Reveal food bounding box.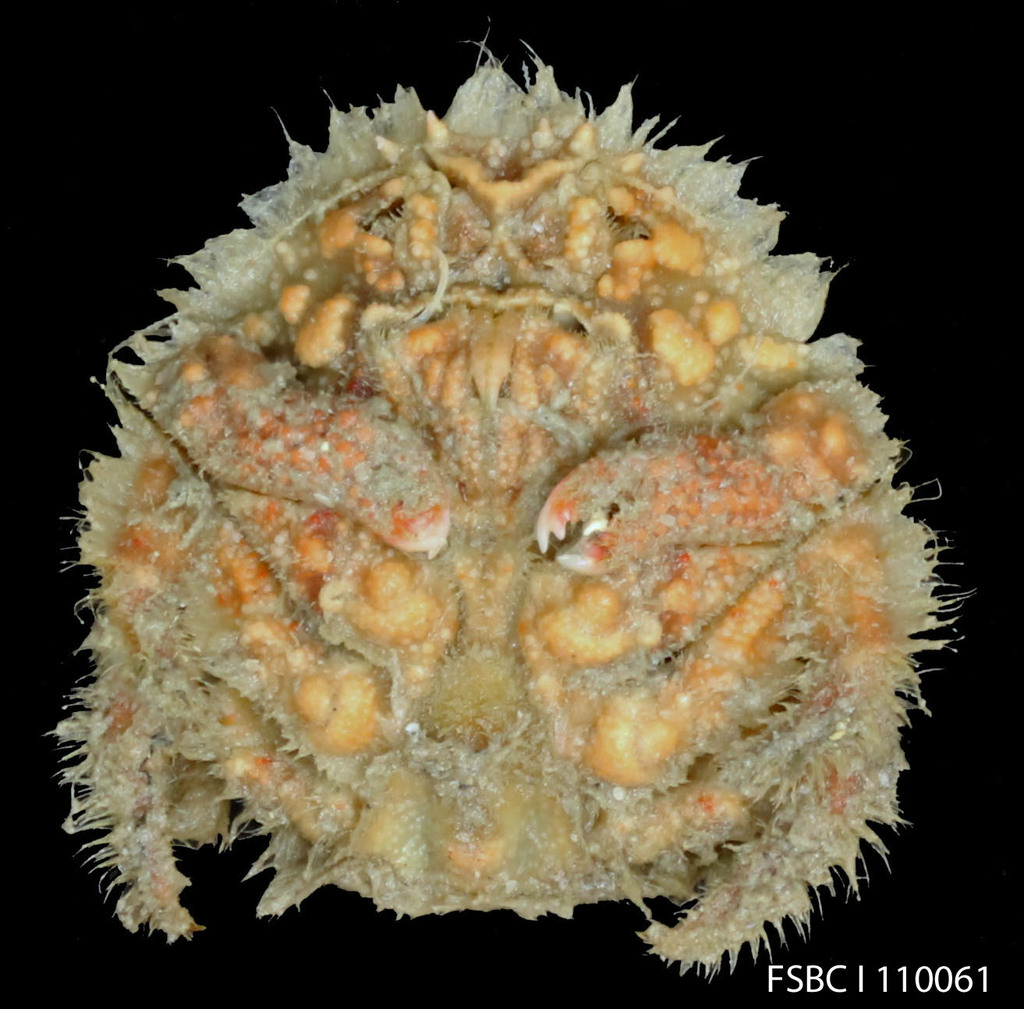
Revealed: (60, 34, 985, 975).
